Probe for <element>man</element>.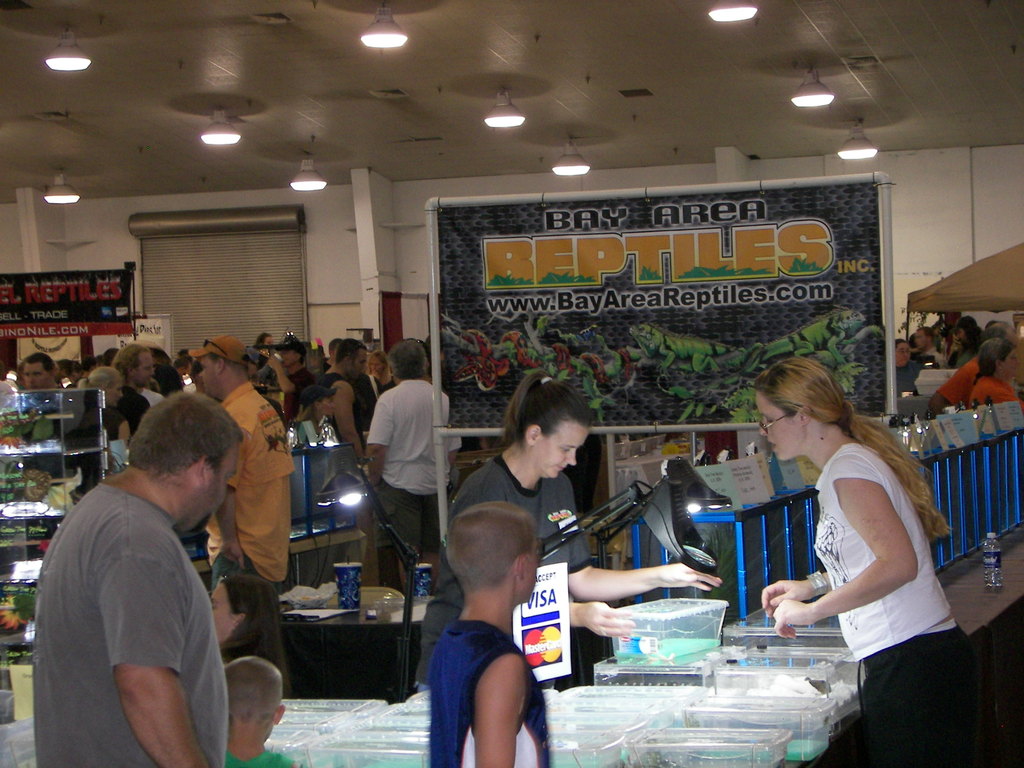
Probe result: [367, 339, 461, 591].
